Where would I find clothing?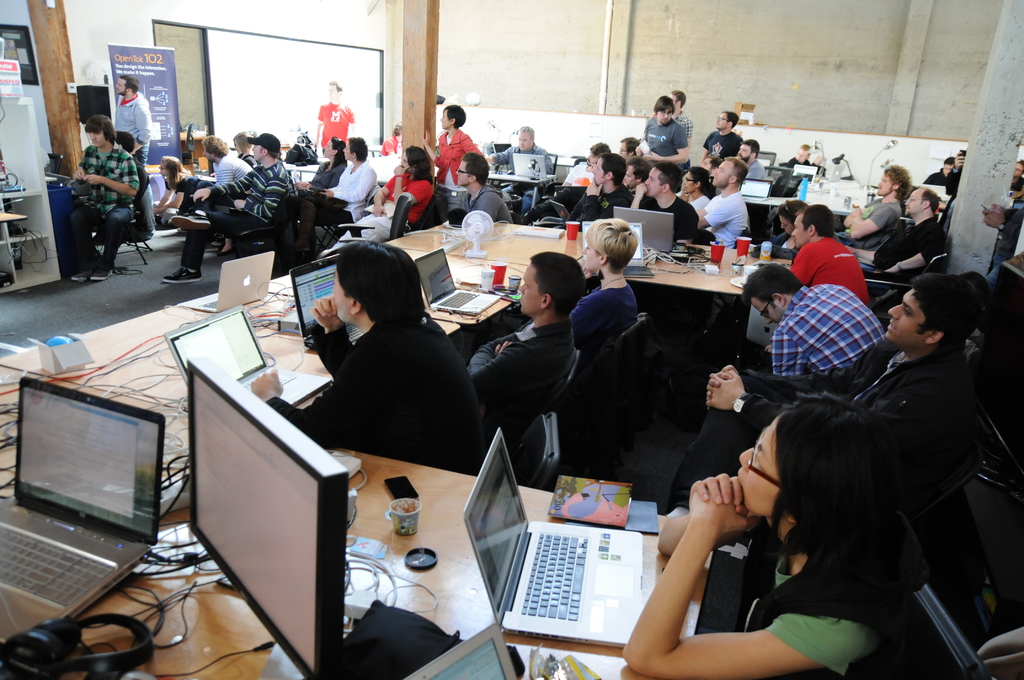
At region(690, 195, 710, 215).
